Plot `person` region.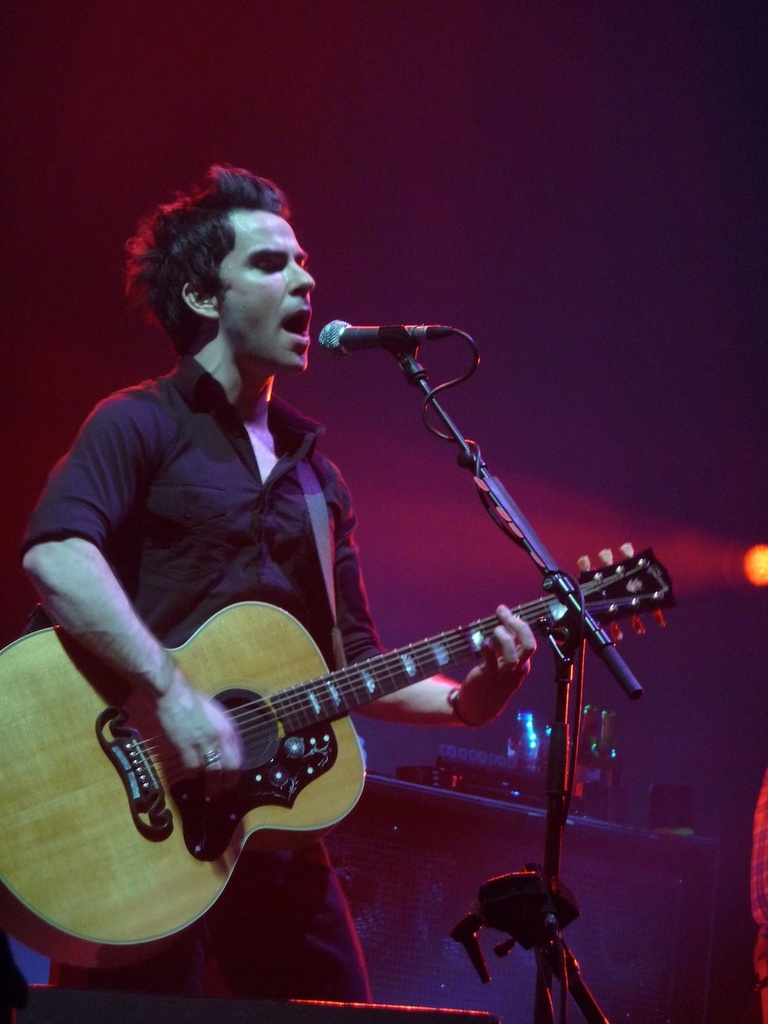
Plotted at bbox=(748, 764, 767, 1023).
